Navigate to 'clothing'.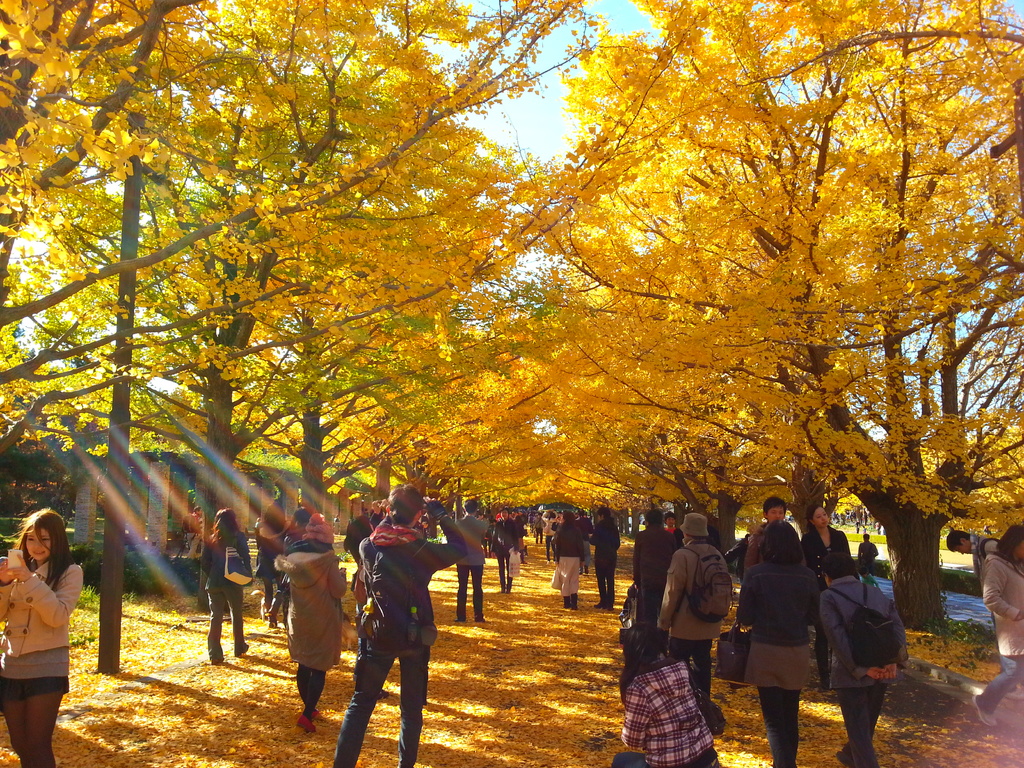
Navigation target: Rect(815, 578, 892, 767).
